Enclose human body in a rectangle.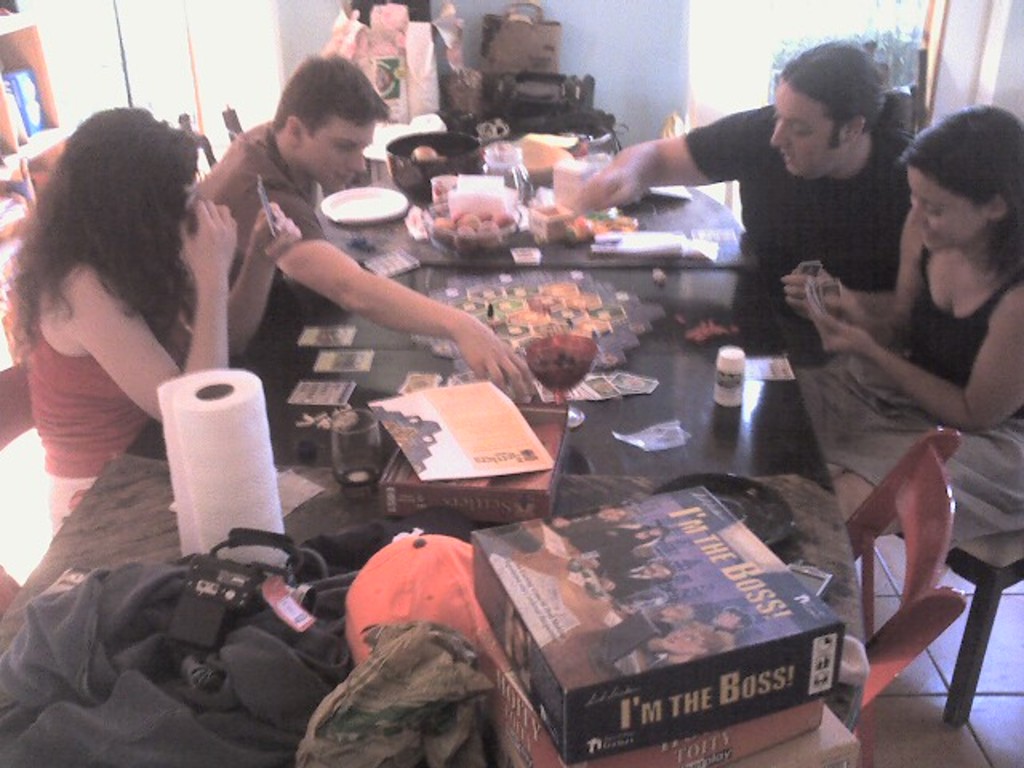
{"x1": 5, "y1": 200, "x2": 238, "y2": 541}.
